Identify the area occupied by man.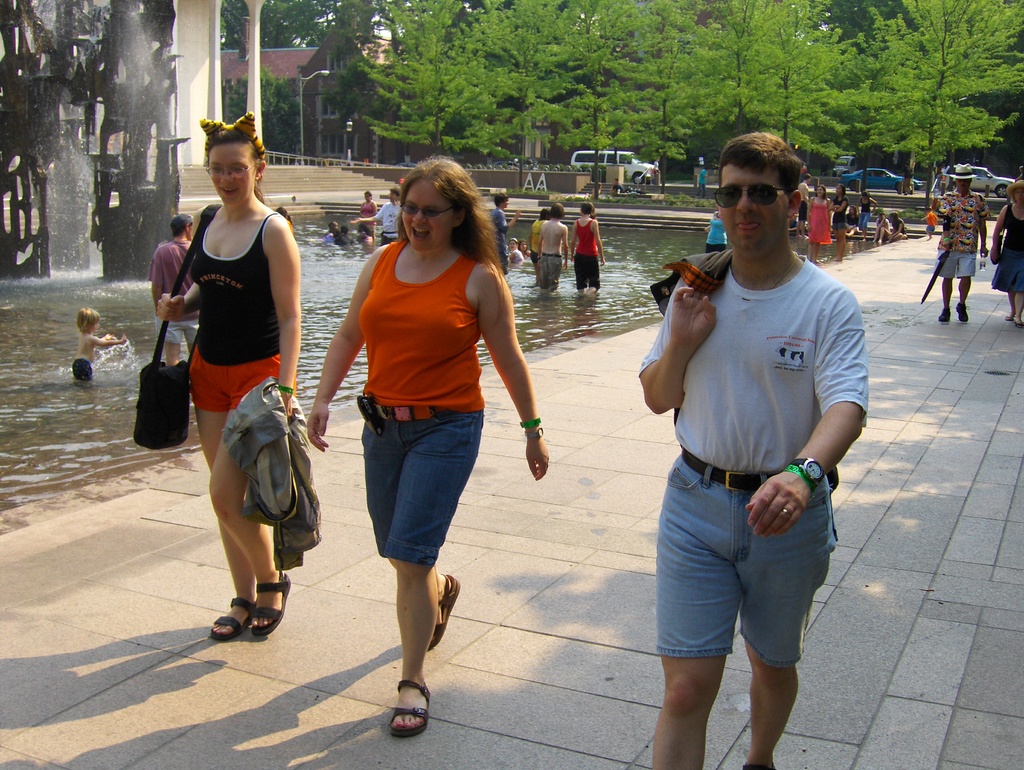
Area: [left=537, top=202, right=568, bottom=294].
